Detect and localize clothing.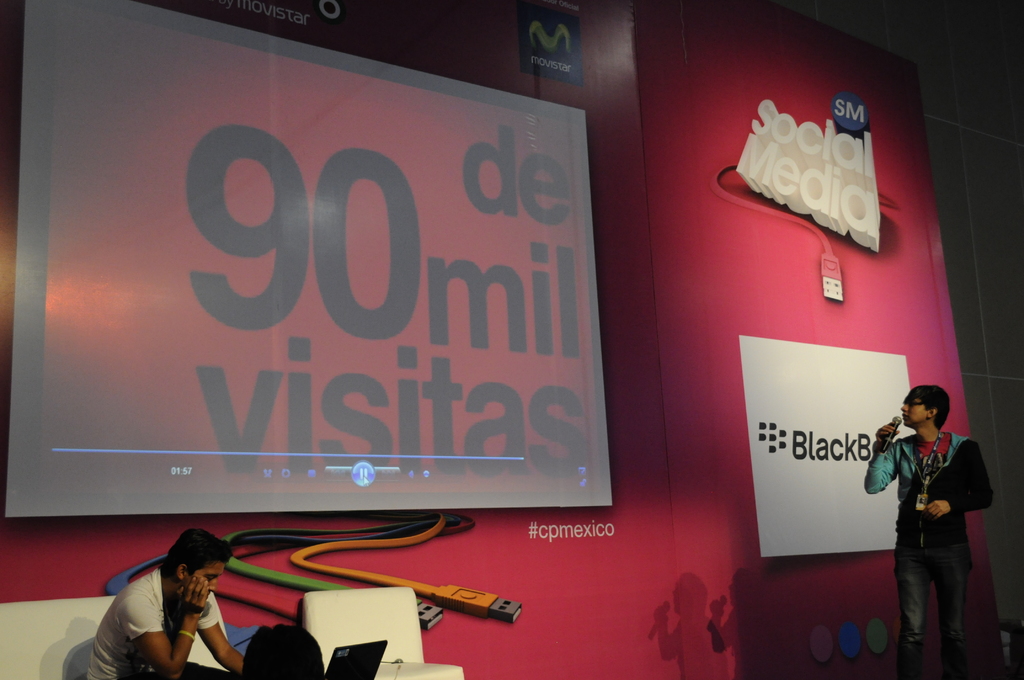
Localized at 861,428,1002,679.
